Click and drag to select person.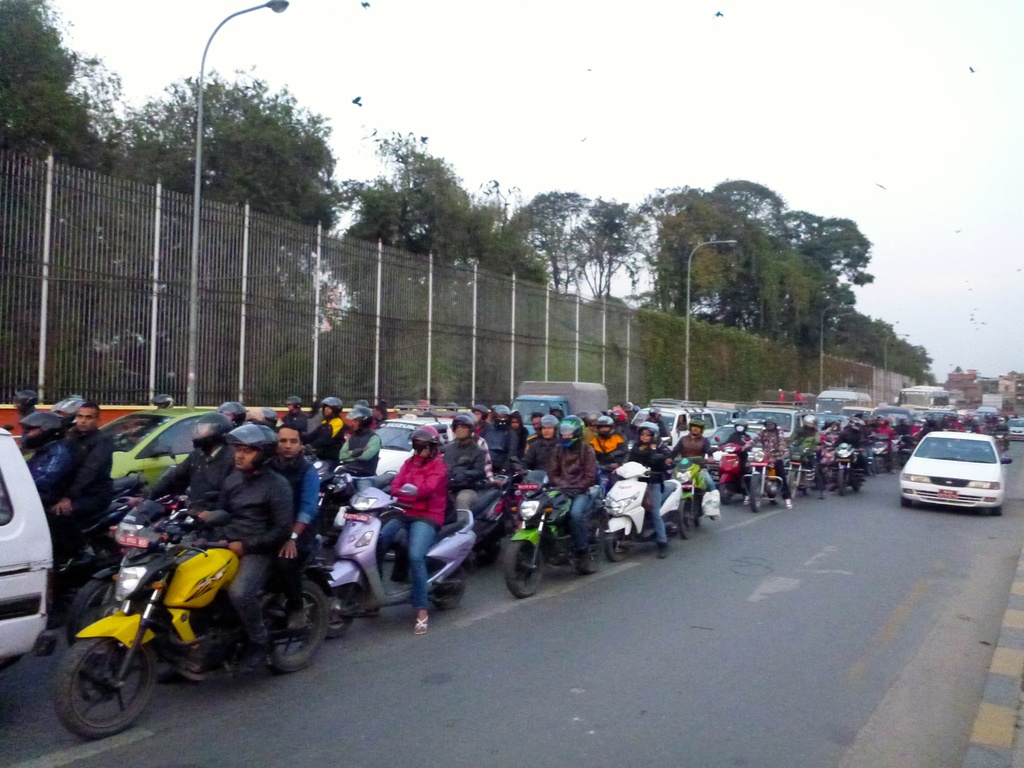
Selection: pyautogui.locateOnScreen(271, 426, 319, 627).
